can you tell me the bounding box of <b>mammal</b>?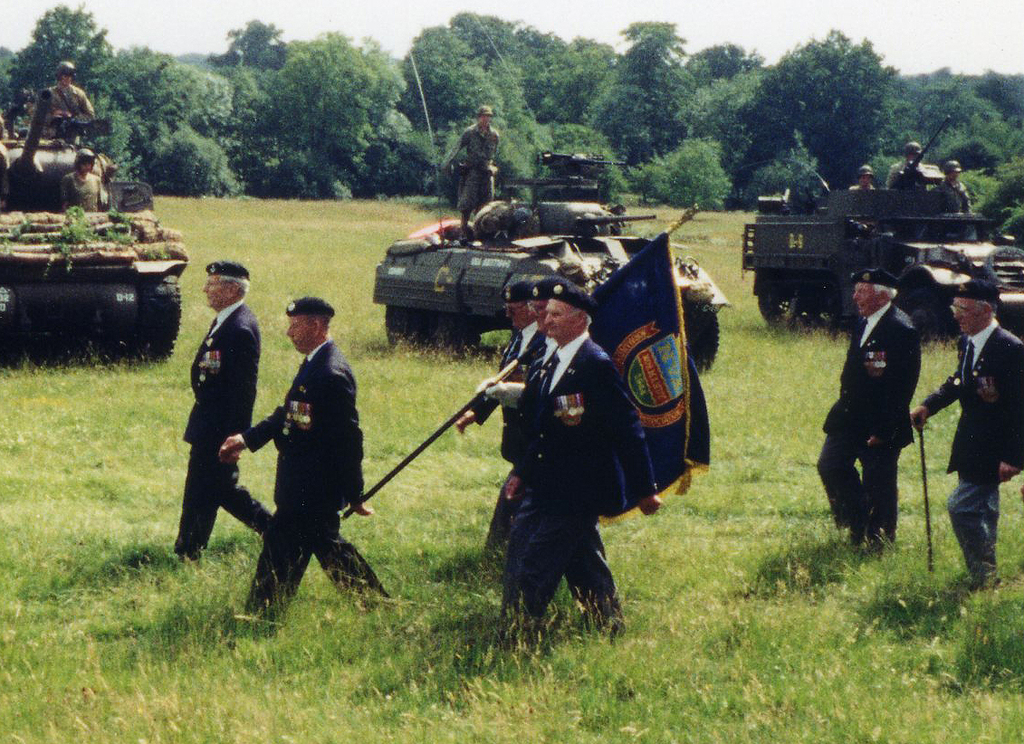
817,272,911,556.
